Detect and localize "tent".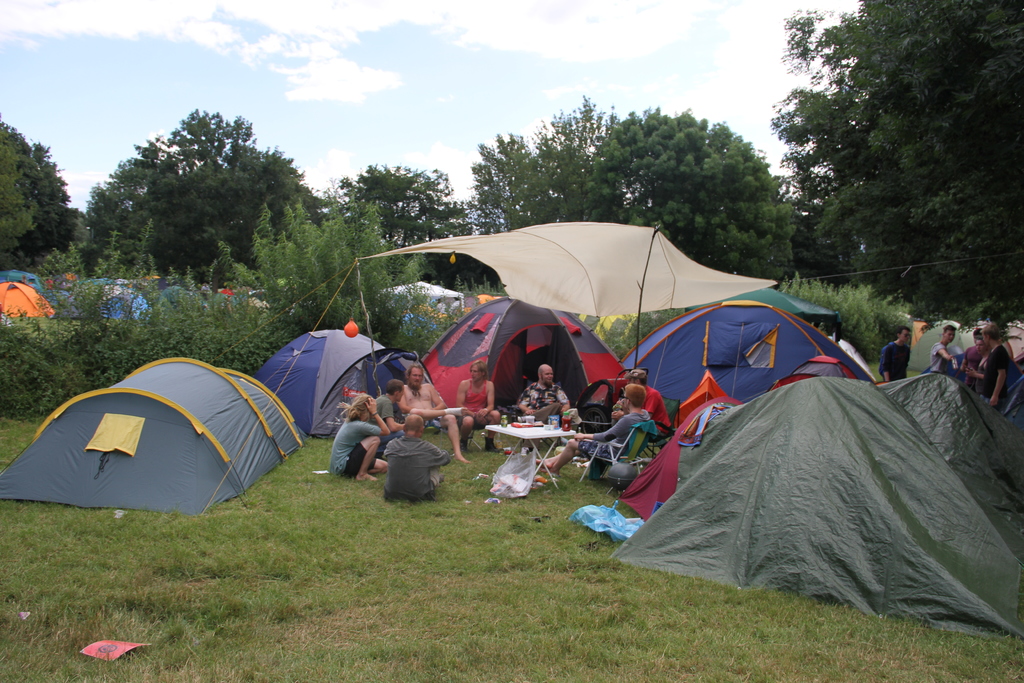
Localized at 0 339 307 513.
